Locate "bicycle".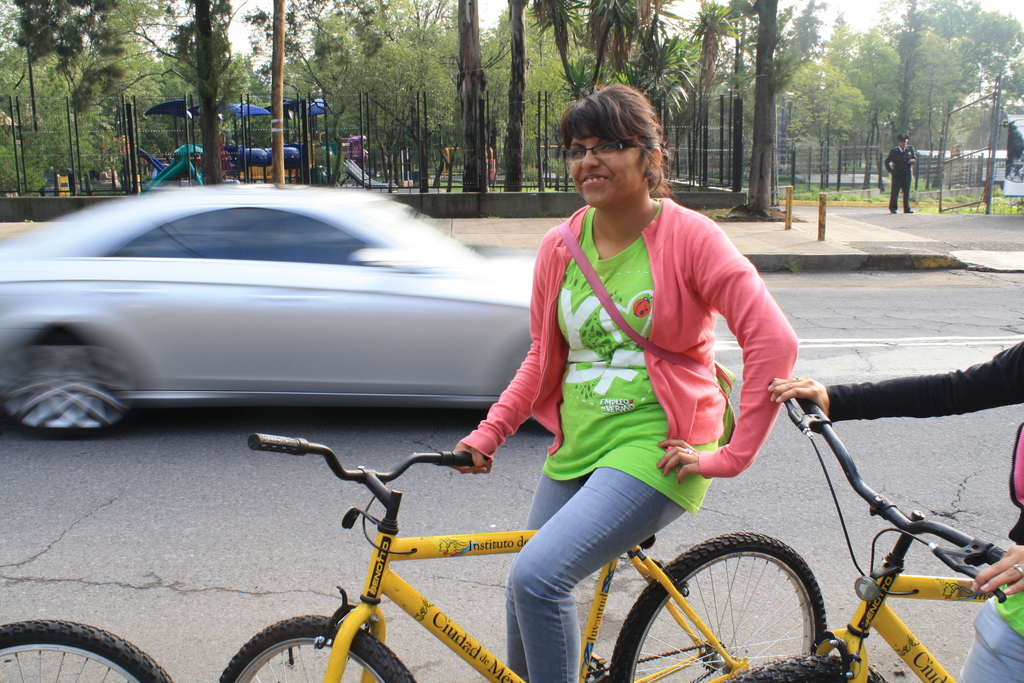
Bounding box: {"x1": 705, "y1": 377, "x2": 1023, "y2": 682}.
